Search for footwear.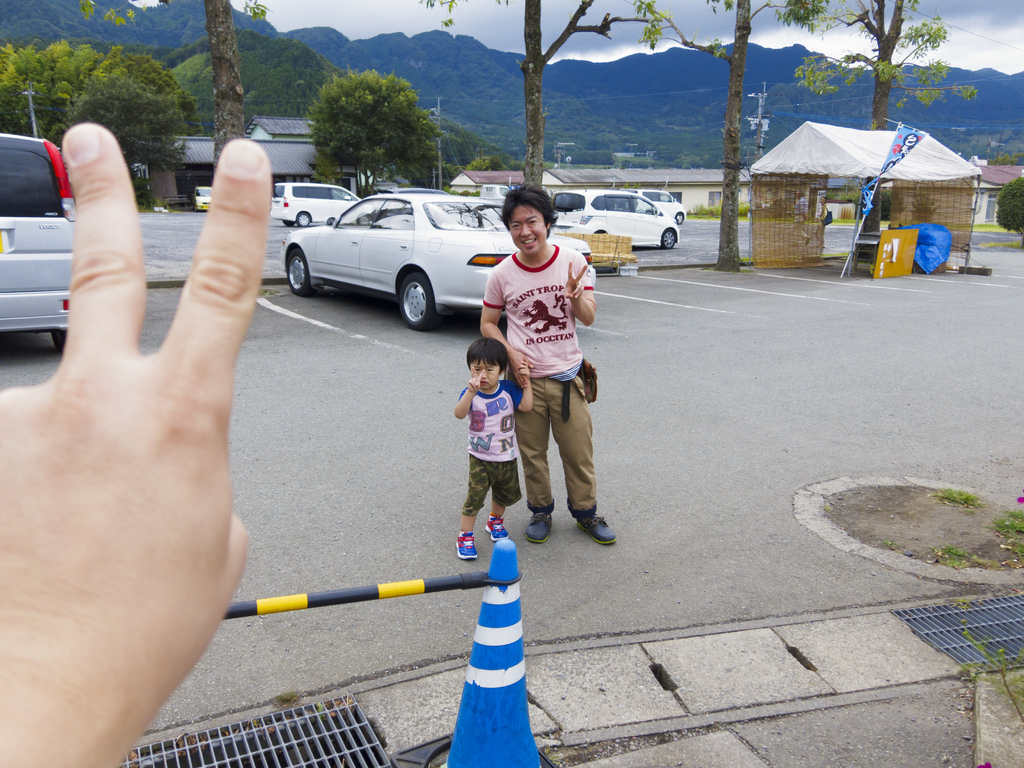
Found at 486, 515, 511, 537.
